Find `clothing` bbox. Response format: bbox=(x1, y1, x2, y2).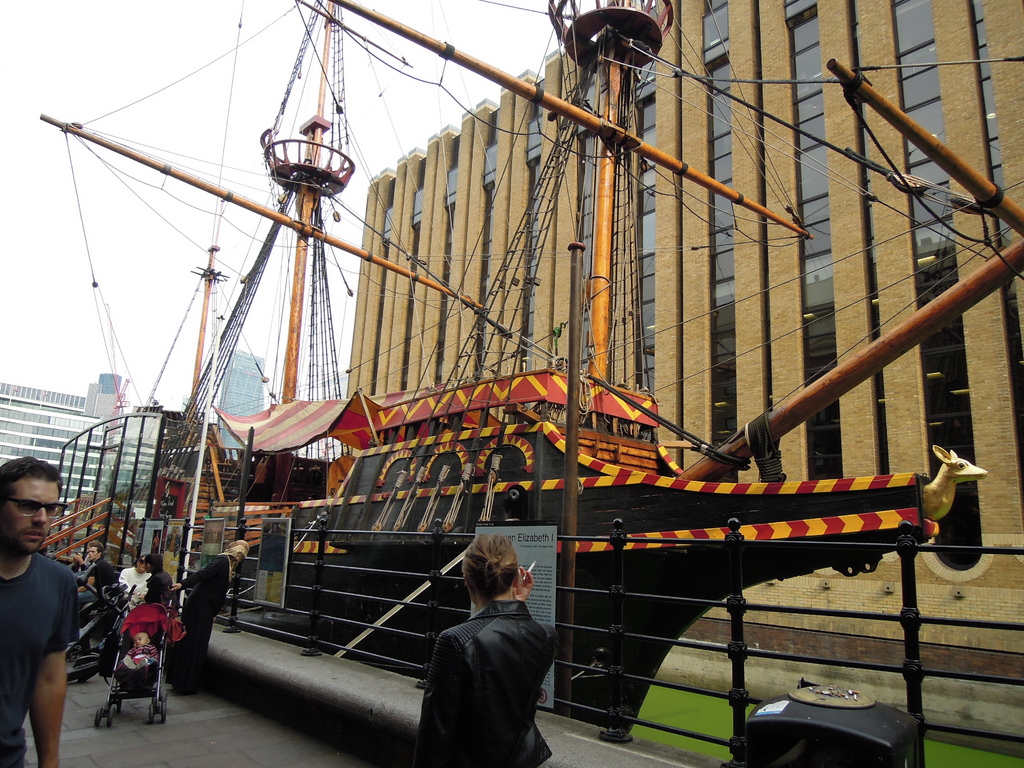
bbox=(0, 549, 82, 767).
